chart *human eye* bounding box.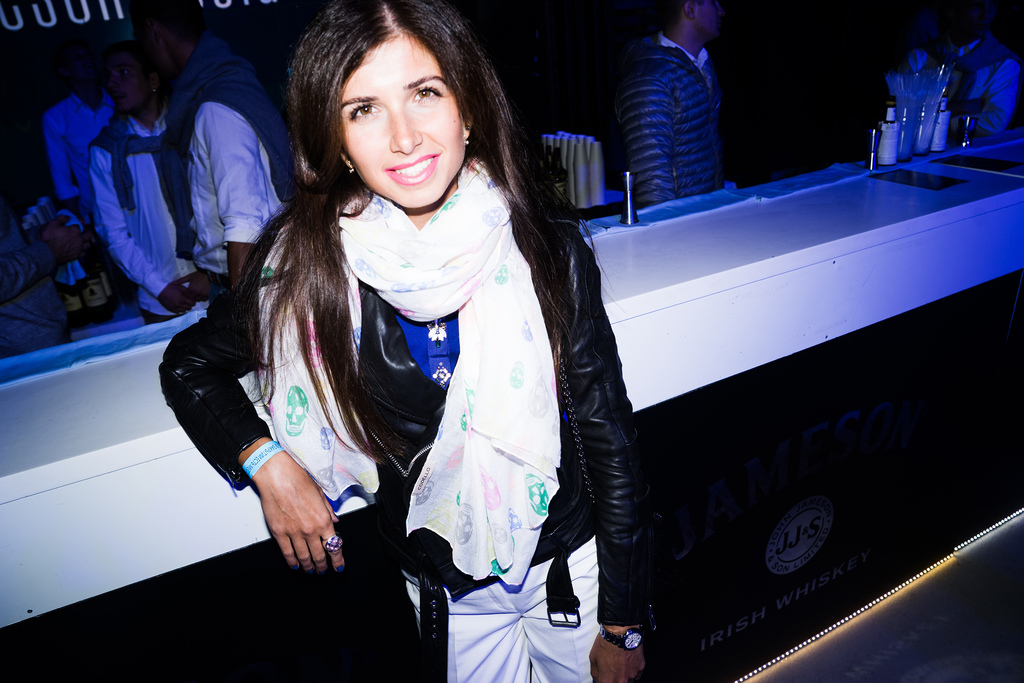
Charted: <box>410,81,442,106</box>.
